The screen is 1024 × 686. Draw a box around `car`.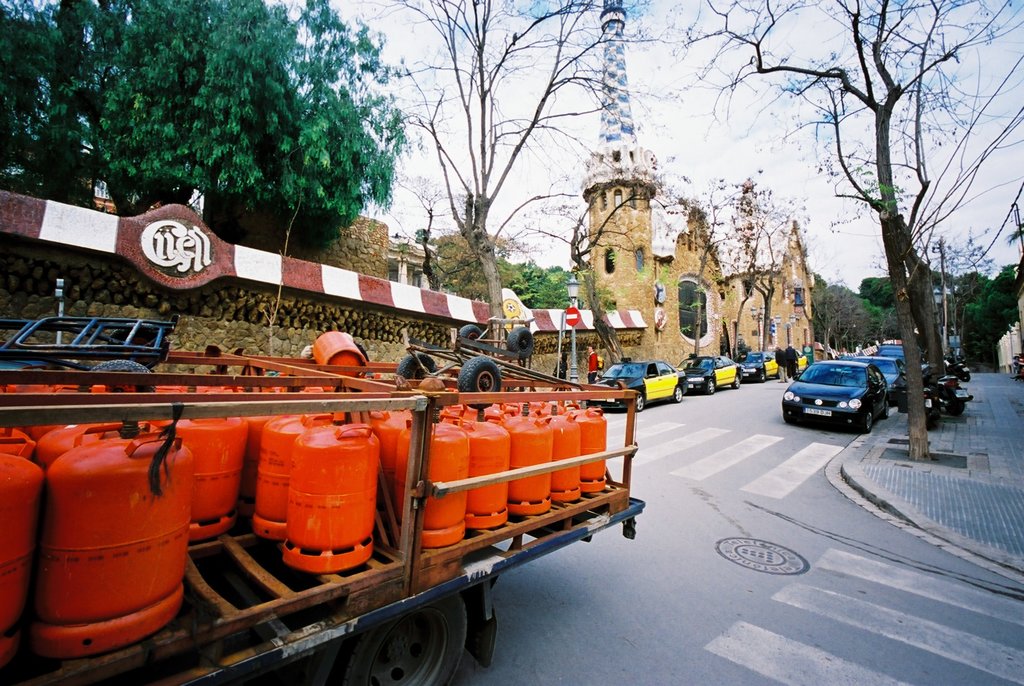
586, 355, 688, 414.
